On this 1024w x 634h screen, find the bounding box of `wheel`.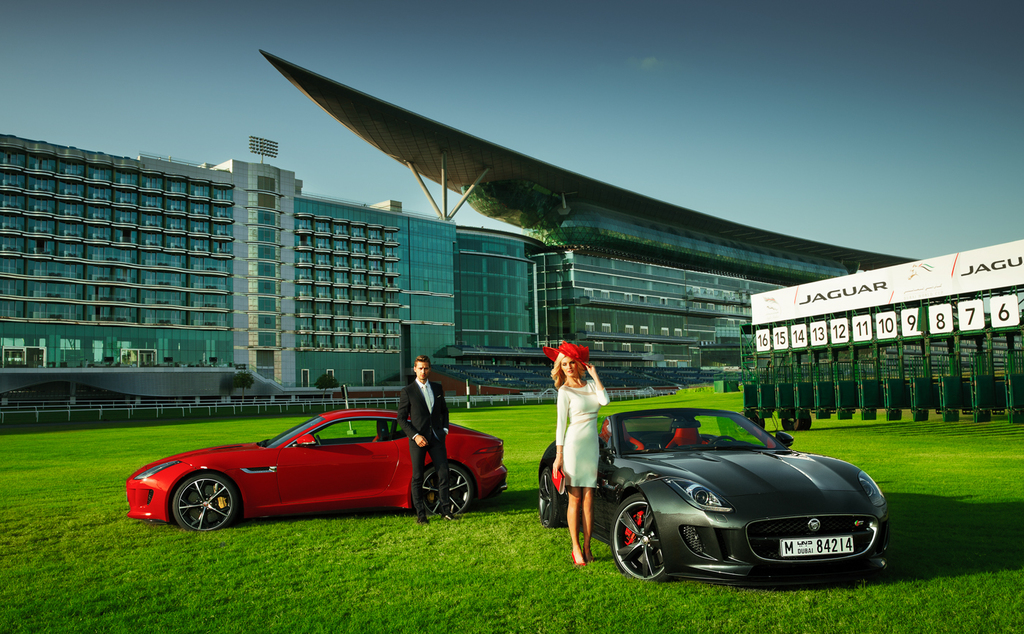
Bounding box: crop(714, 435, 738, 443).
